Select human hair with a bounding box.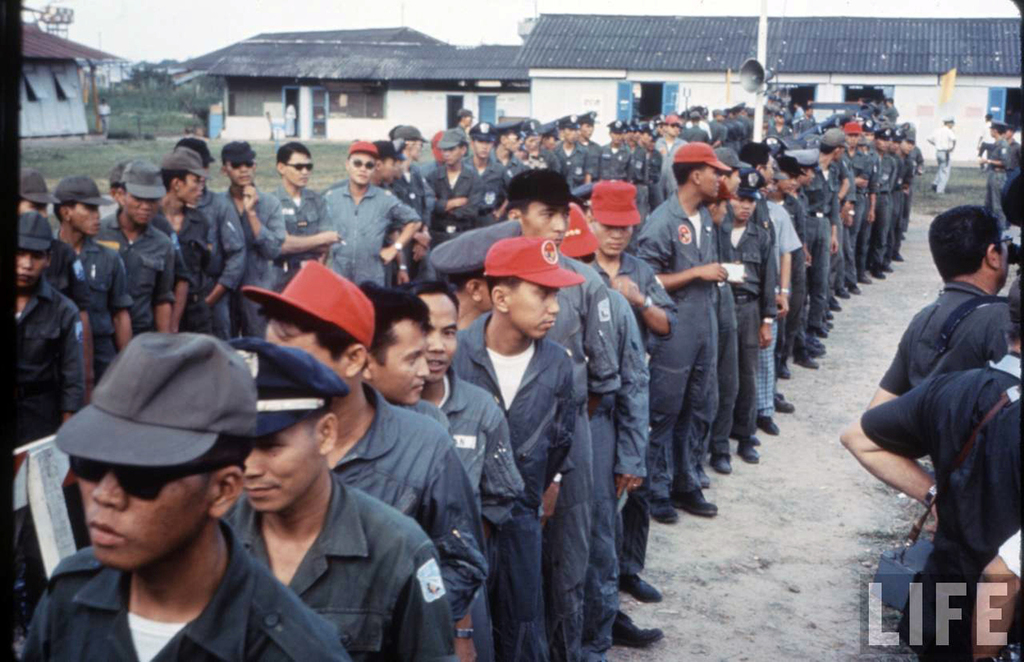
box=[198, 436, 252, 478].
